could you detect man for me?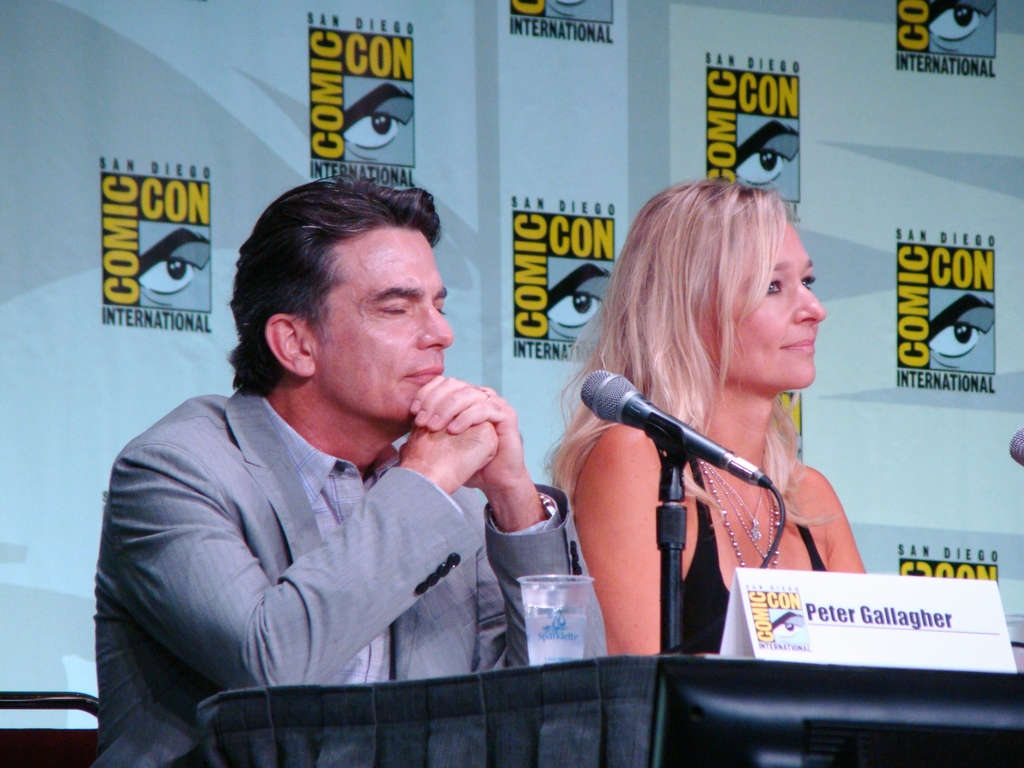
Detection result: detection(100, 196, 602, 719).
